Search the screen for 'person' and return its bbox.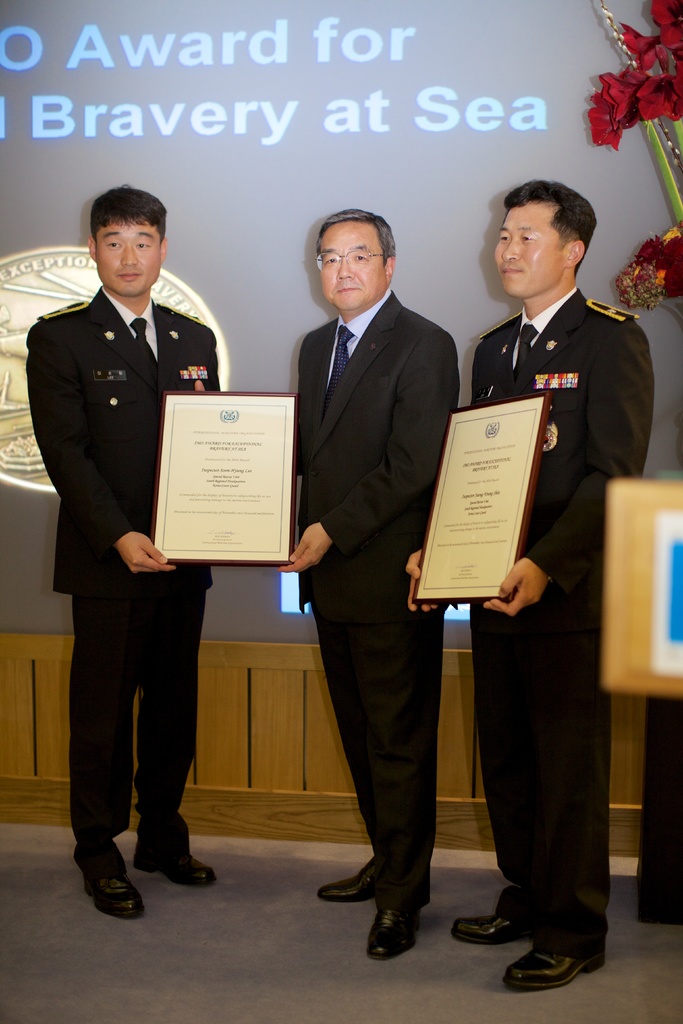
Found: 407:180:655:986.
